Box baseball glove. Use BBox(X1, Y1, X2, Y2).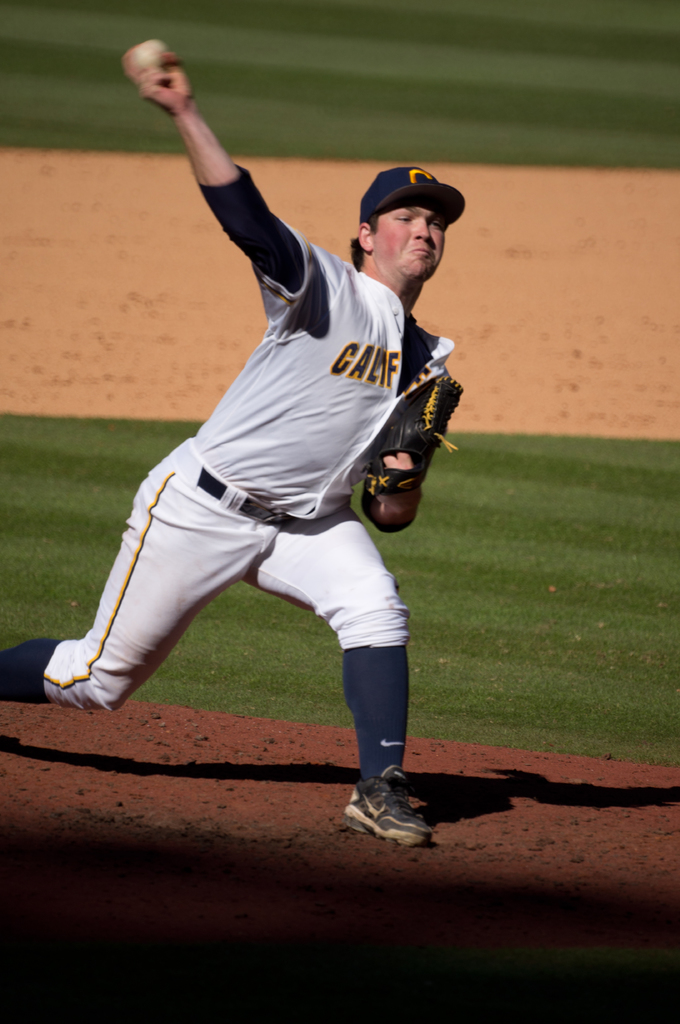
BBox(357, 375, 466, 495).
